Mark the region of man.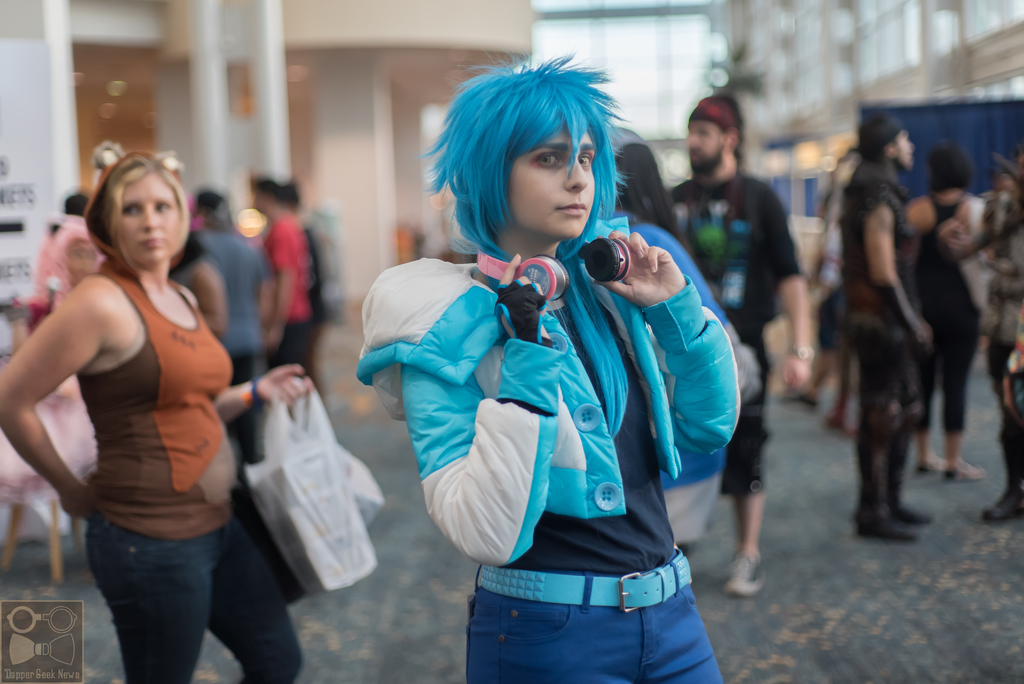
Region: x1=184, y1=190, x2=274, y2=468.
